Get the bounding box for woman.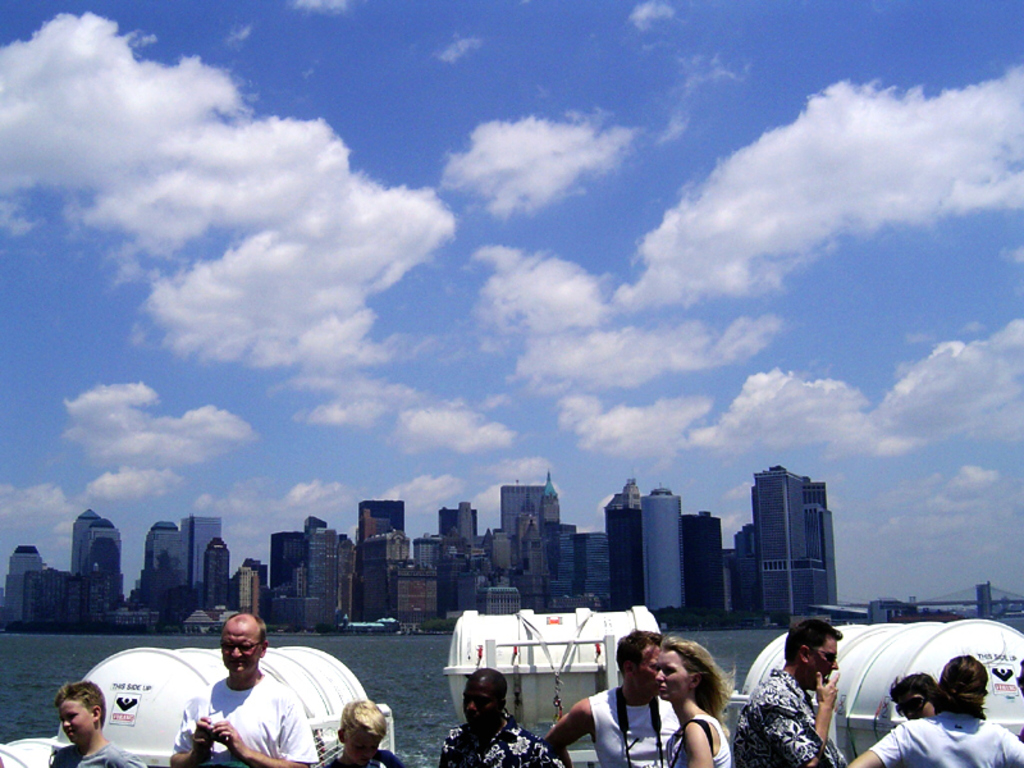
654/634/731/767.
